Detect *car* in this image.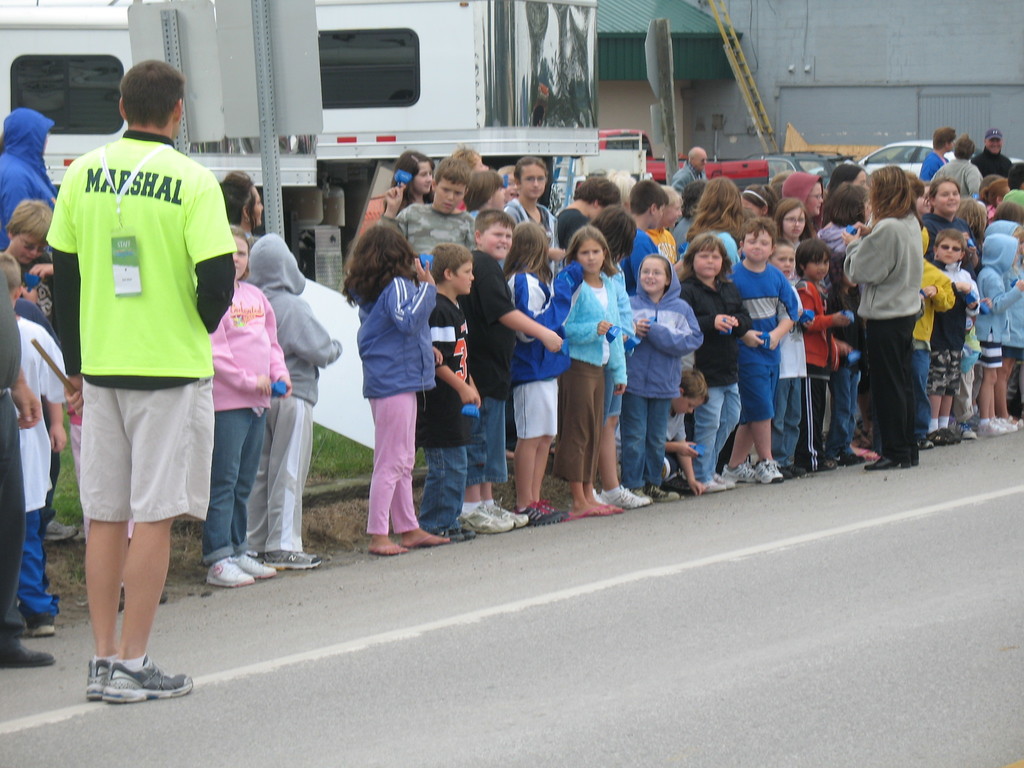
Detection: select_region(806, 139, 1023, 177).
